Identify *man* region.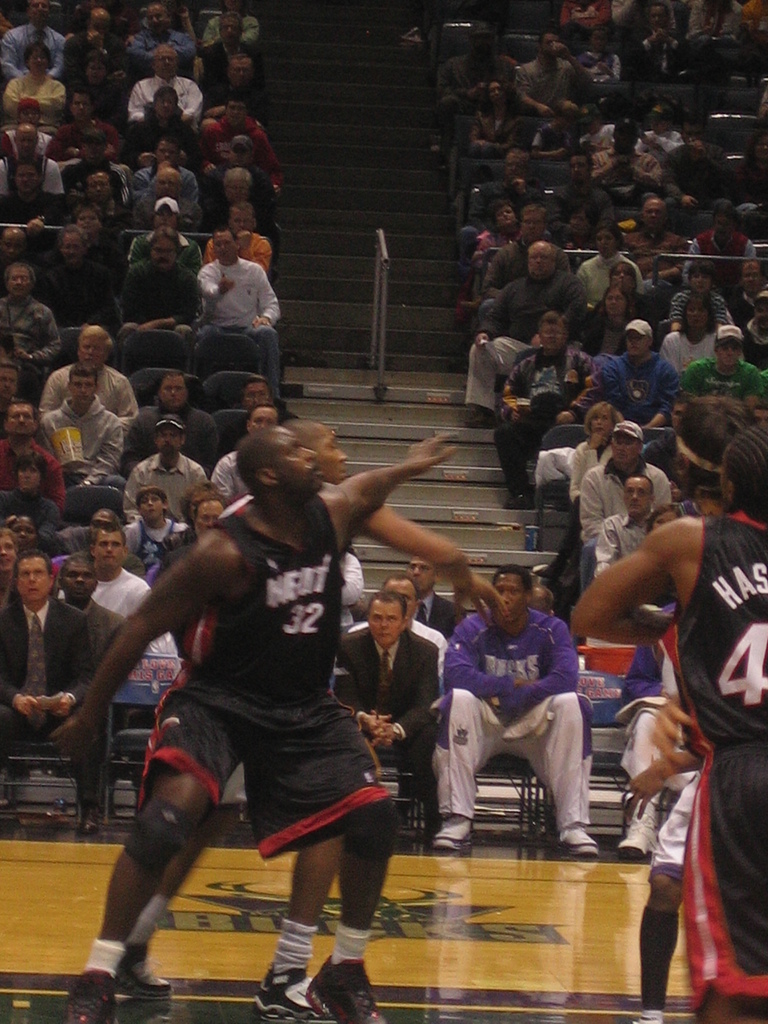
Region: <box>0,364,33,395</box>.
